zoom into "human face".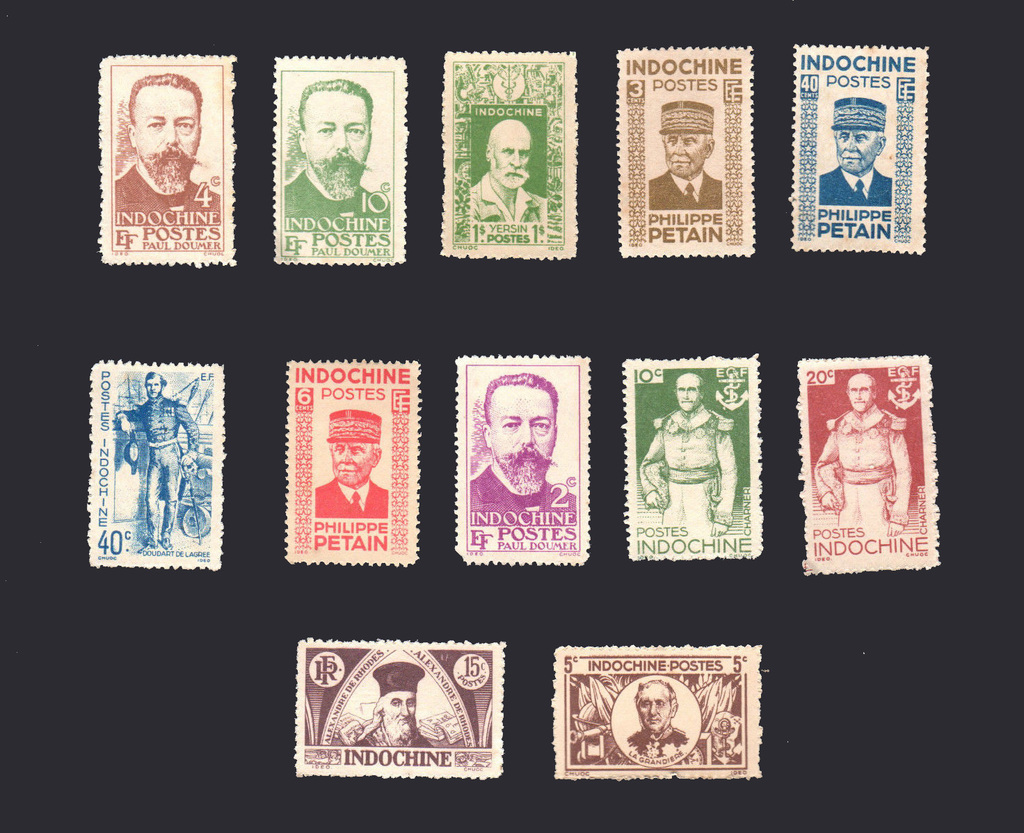
Zoom target: BBox(836, 127, 878, 174).
